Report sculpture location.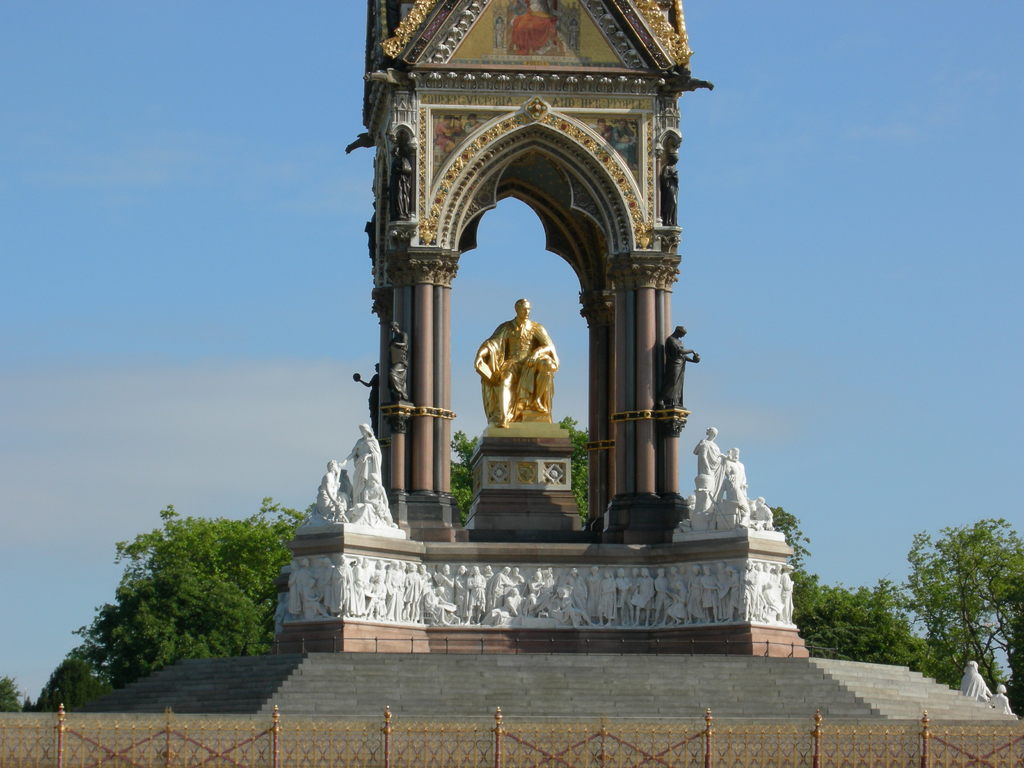
Report: 321 461 355 516.
